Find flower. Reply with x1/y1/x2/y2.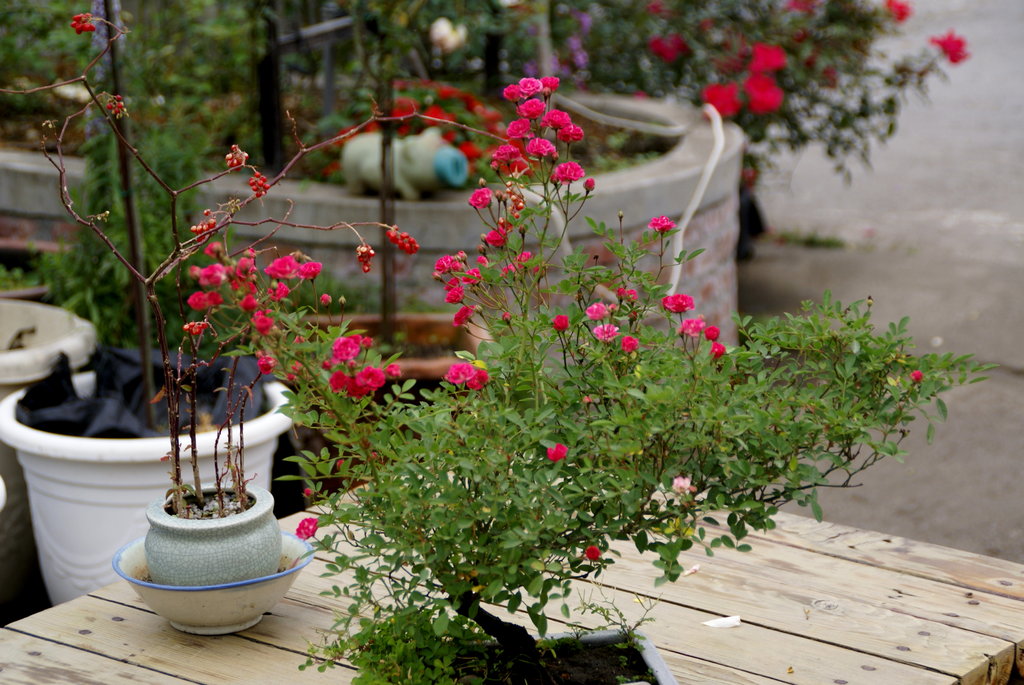
588/324/618/354.
